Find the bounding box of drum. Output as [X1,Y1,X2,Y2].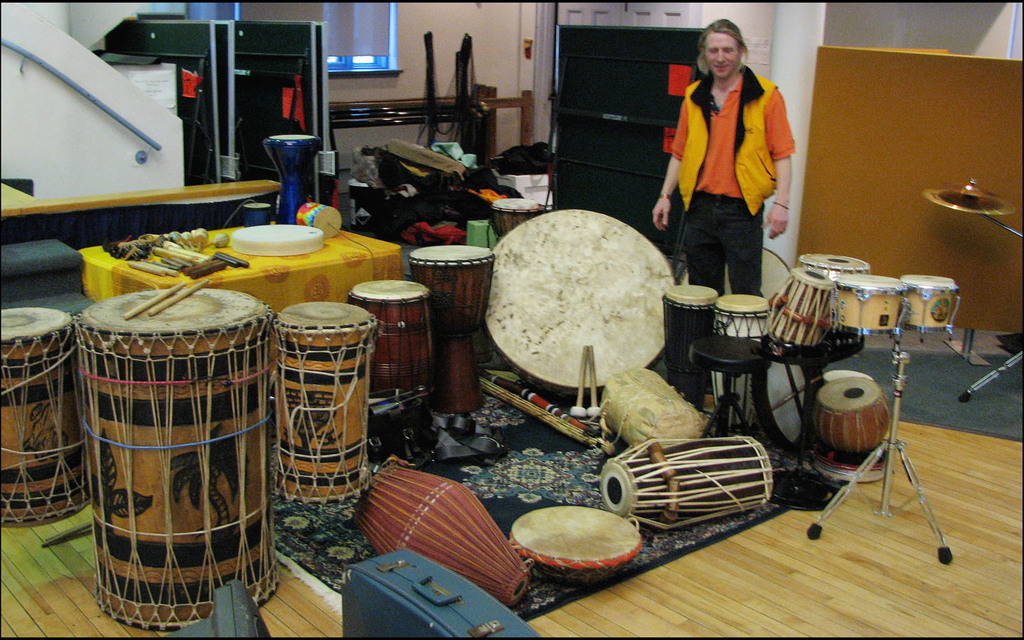
[350,279,430,427].
